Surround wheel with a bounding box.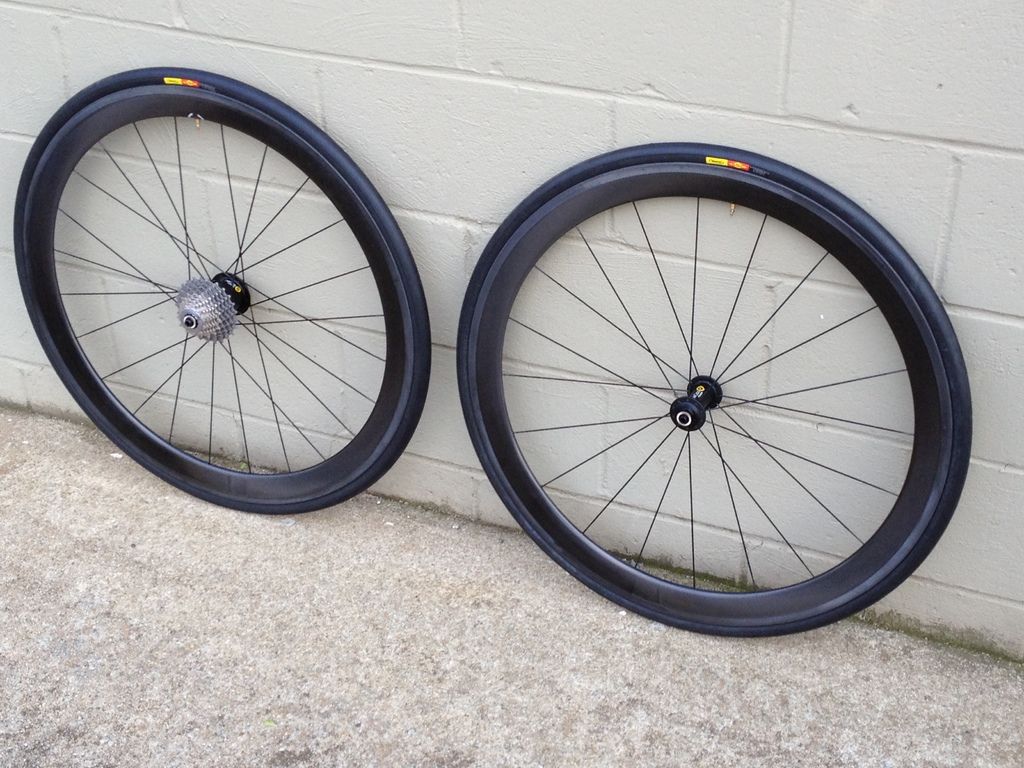
box=[459, 144, 974, 635].
